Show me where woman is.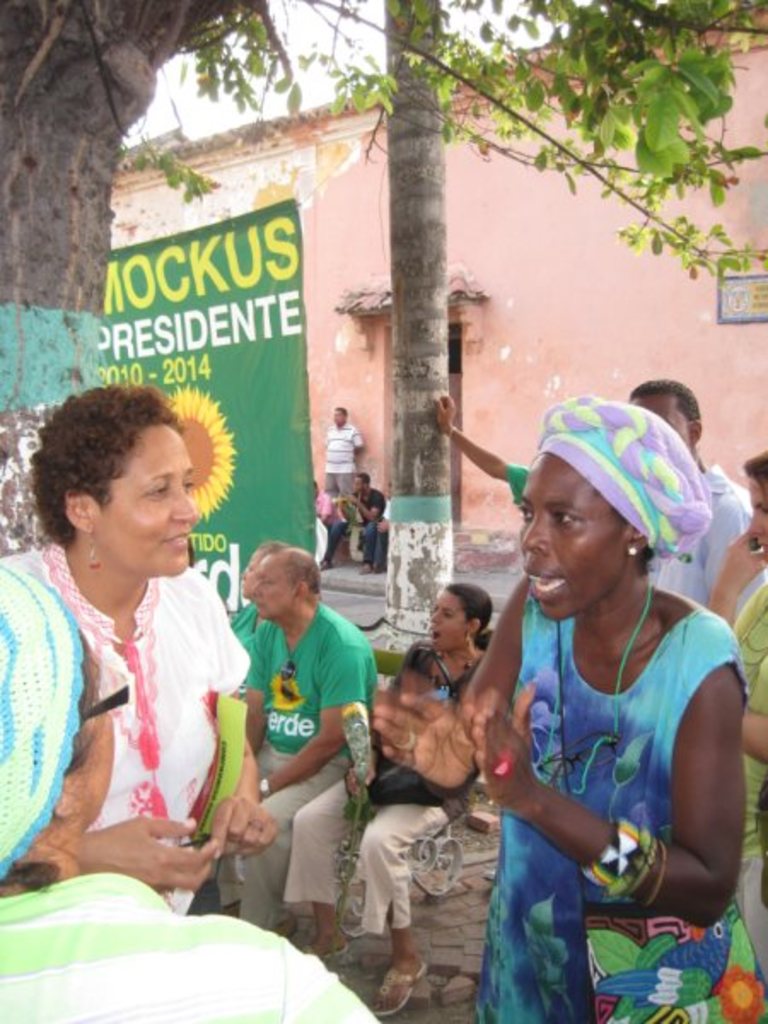
woman is at [227,539,287,642].
